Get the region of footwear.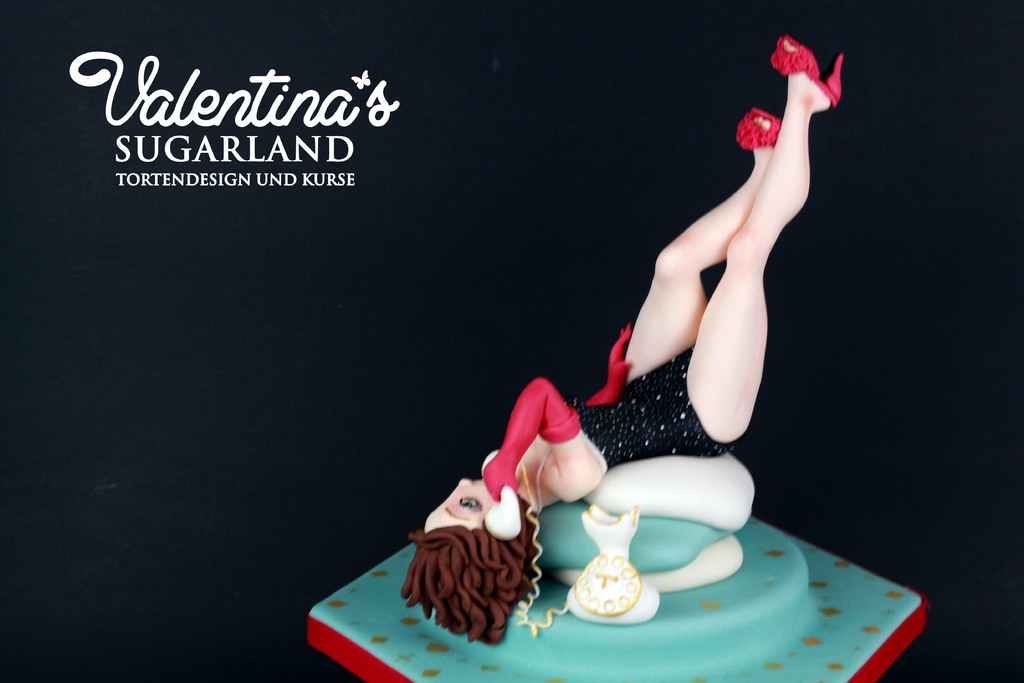
735 109 781 148.
